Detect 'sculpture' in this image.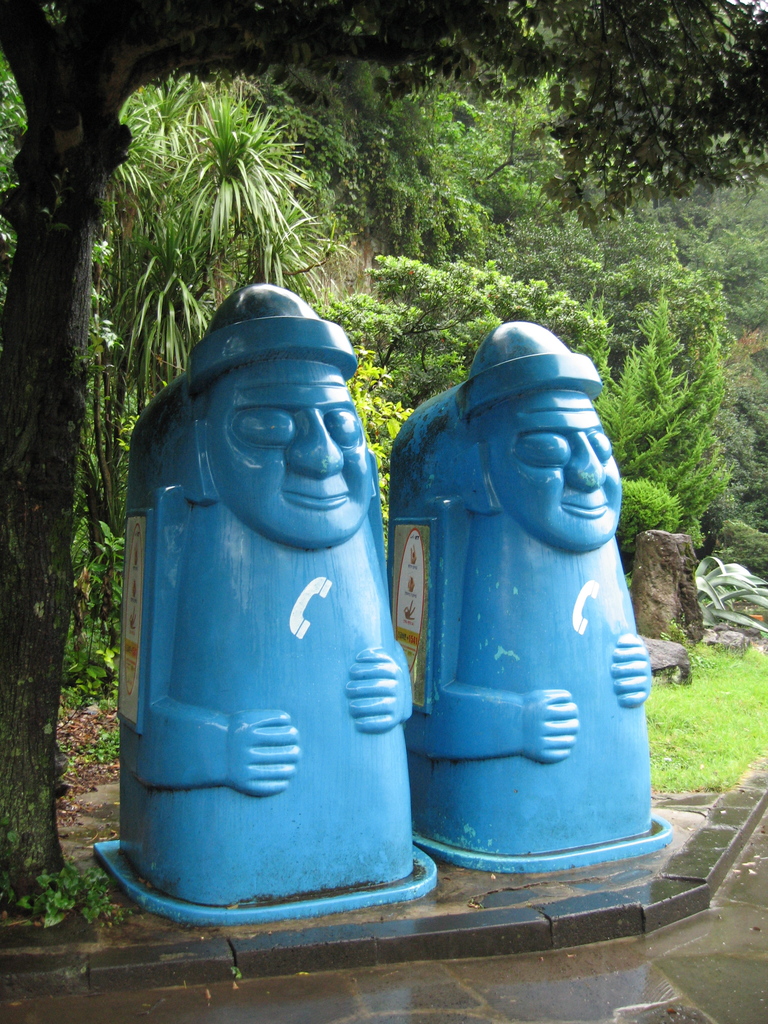
Detection: Rect(126, 302, 432, 941).
